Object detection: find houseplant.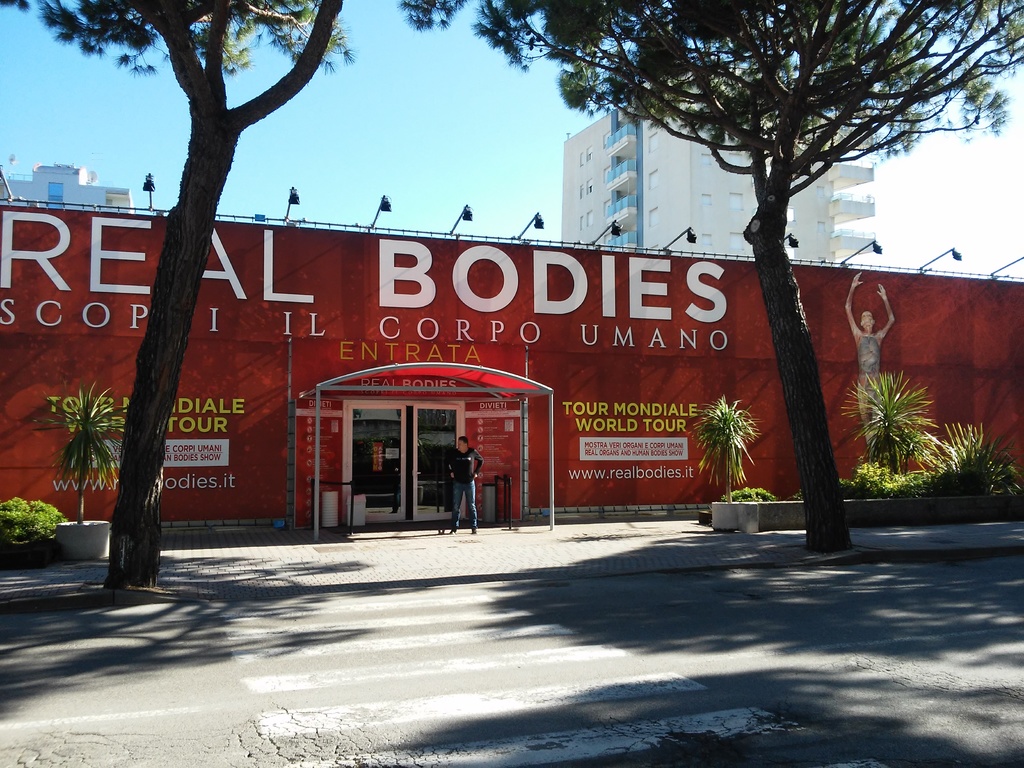
<region>683, 392, 766, 536</region>.
